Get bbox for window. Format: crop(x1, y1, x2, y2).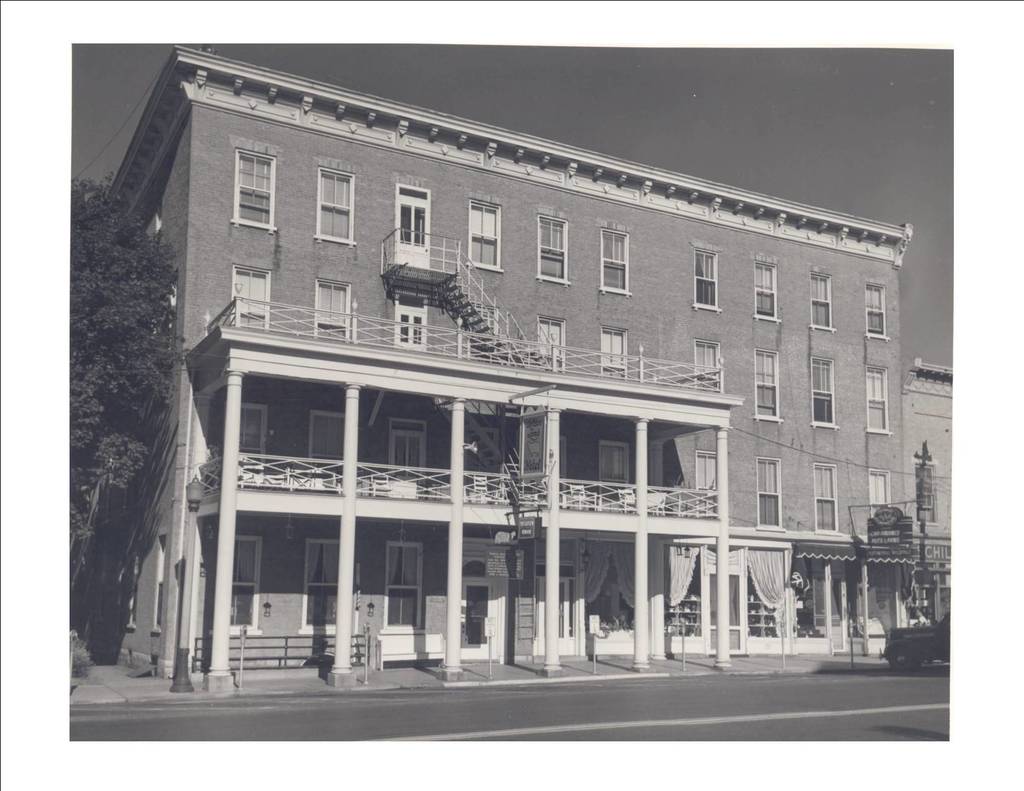
crop(381, 545, 422, 634).
